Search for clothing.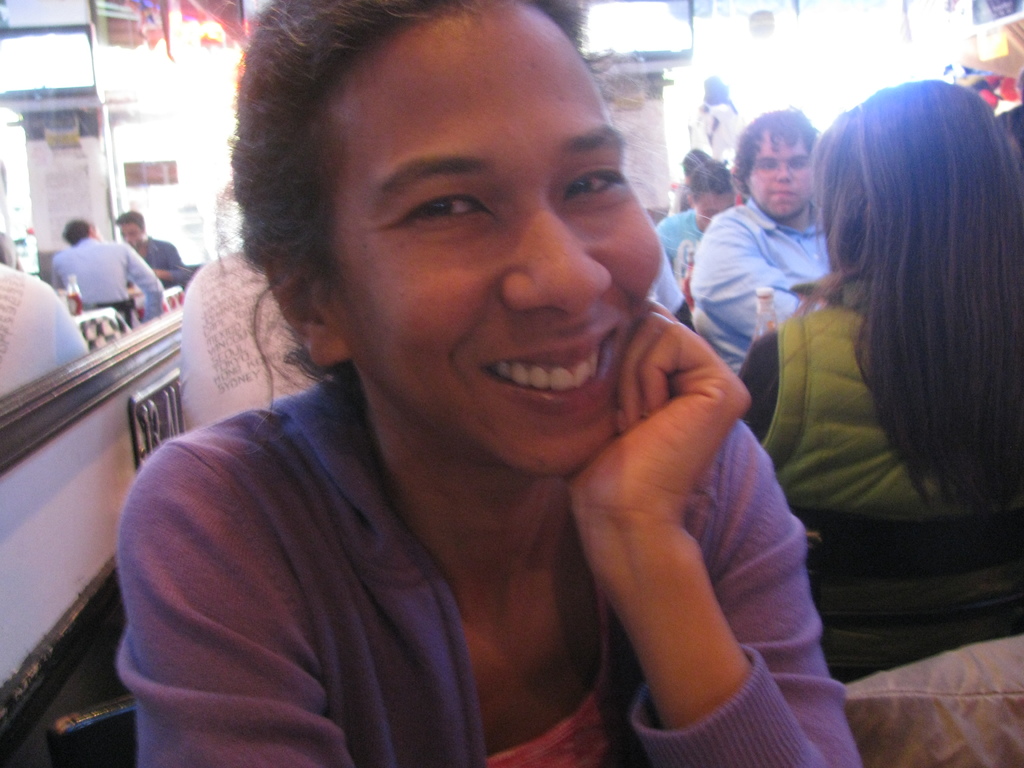
Found at 651,250,685,312.
